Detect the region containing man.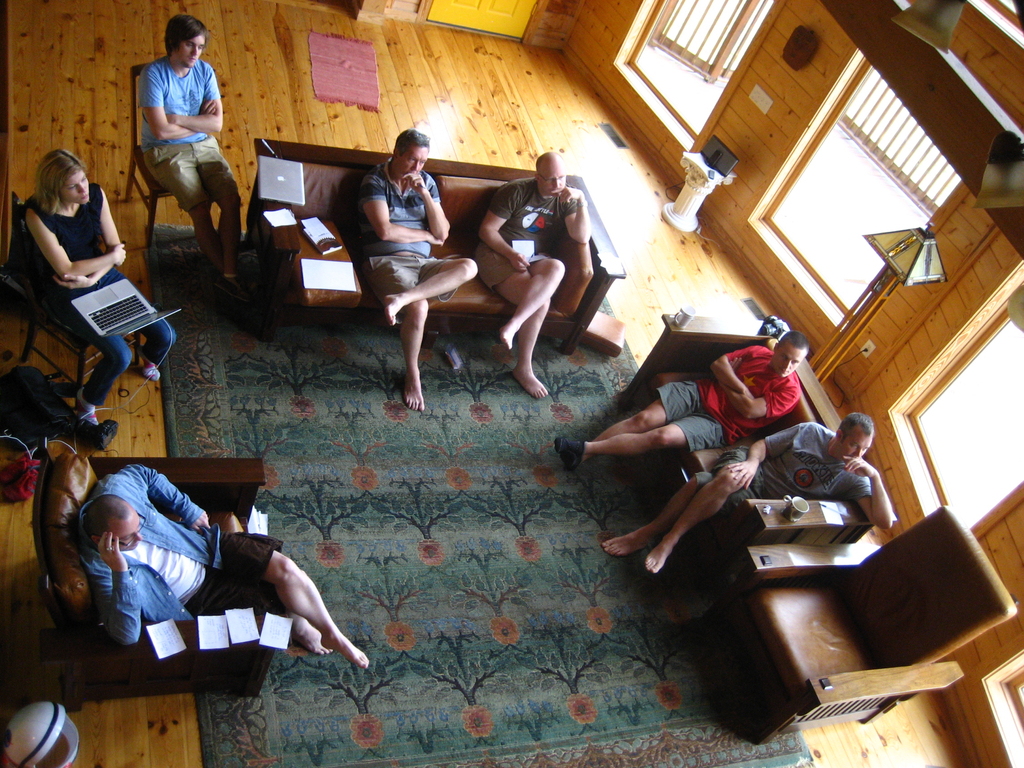
crop(37, 447, 367, 692).
